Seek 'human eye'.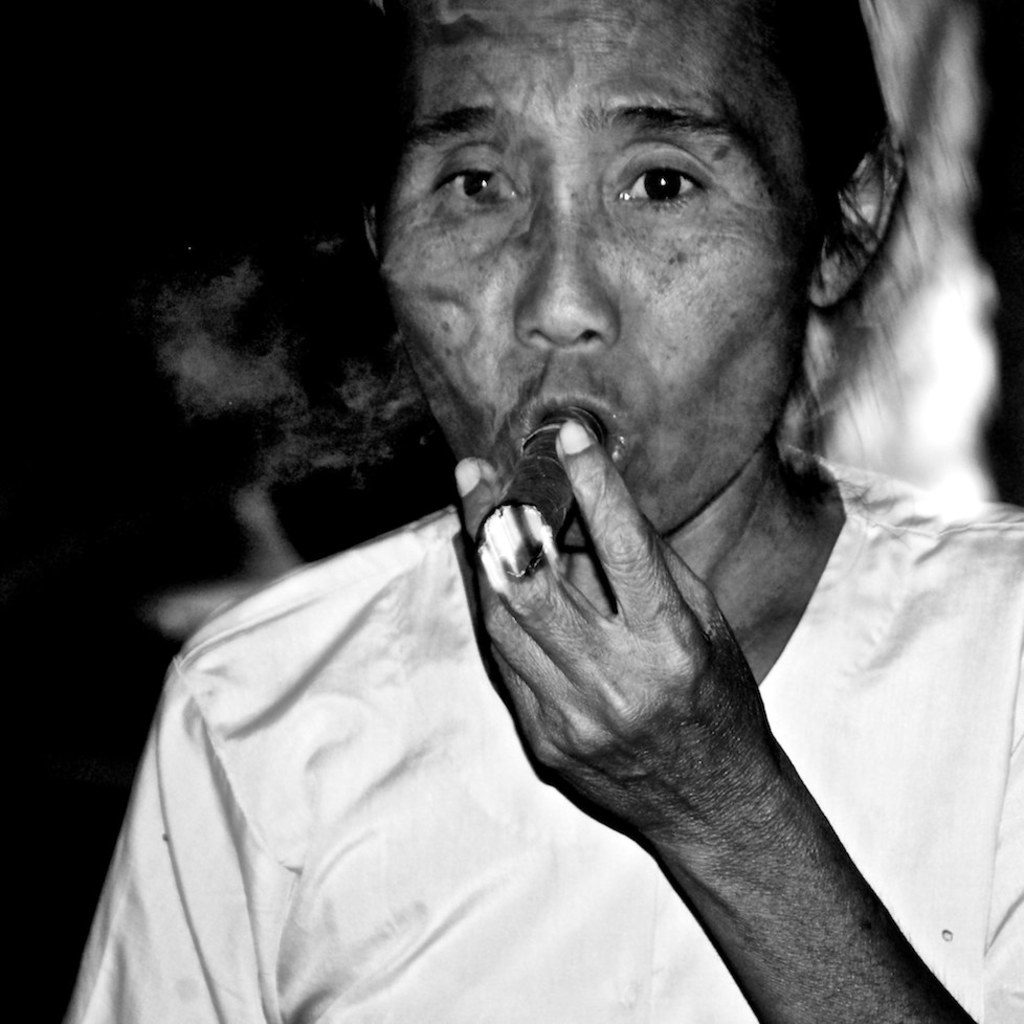
rect(618, 147, 712, 210).
